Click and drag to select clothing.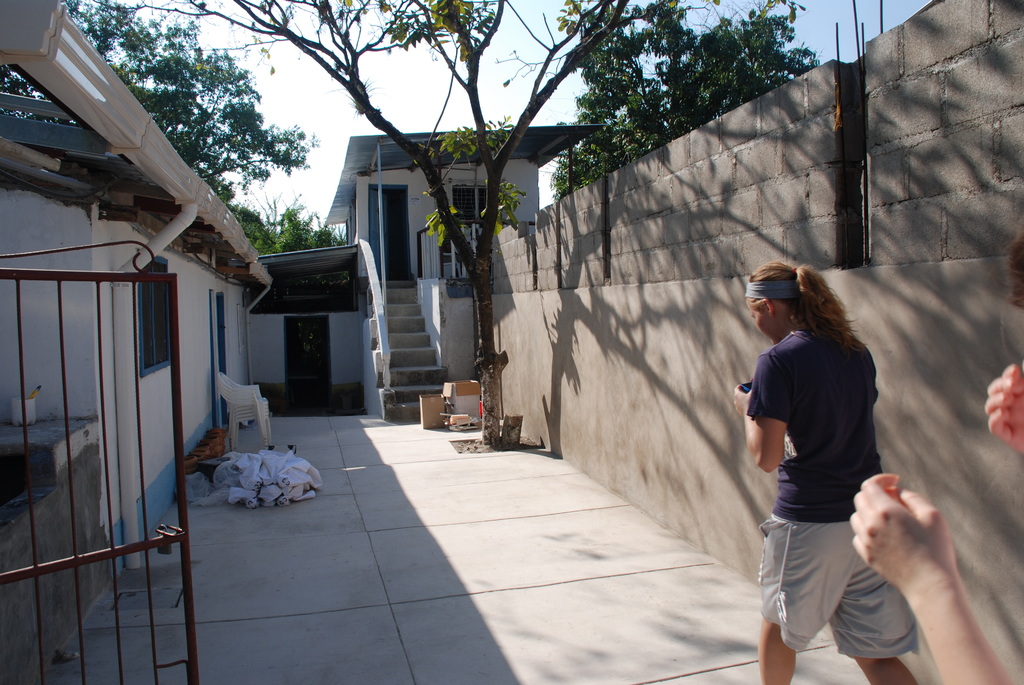
Selection: [747, 301, 893, 613].
